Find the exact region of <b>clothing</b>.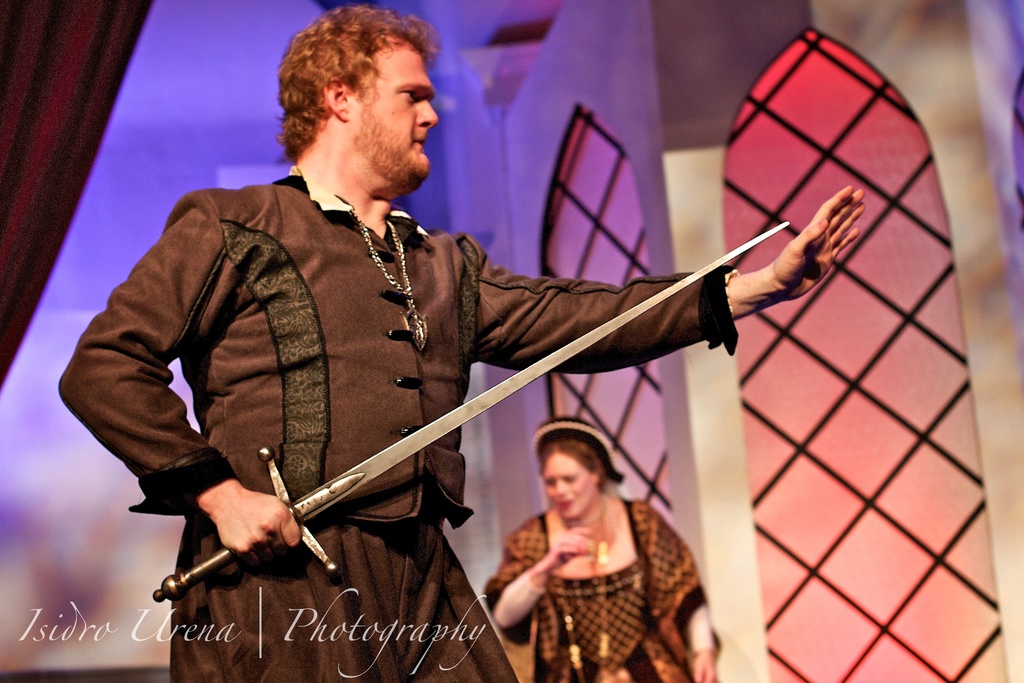
Exact region: 60,160,742,680.
